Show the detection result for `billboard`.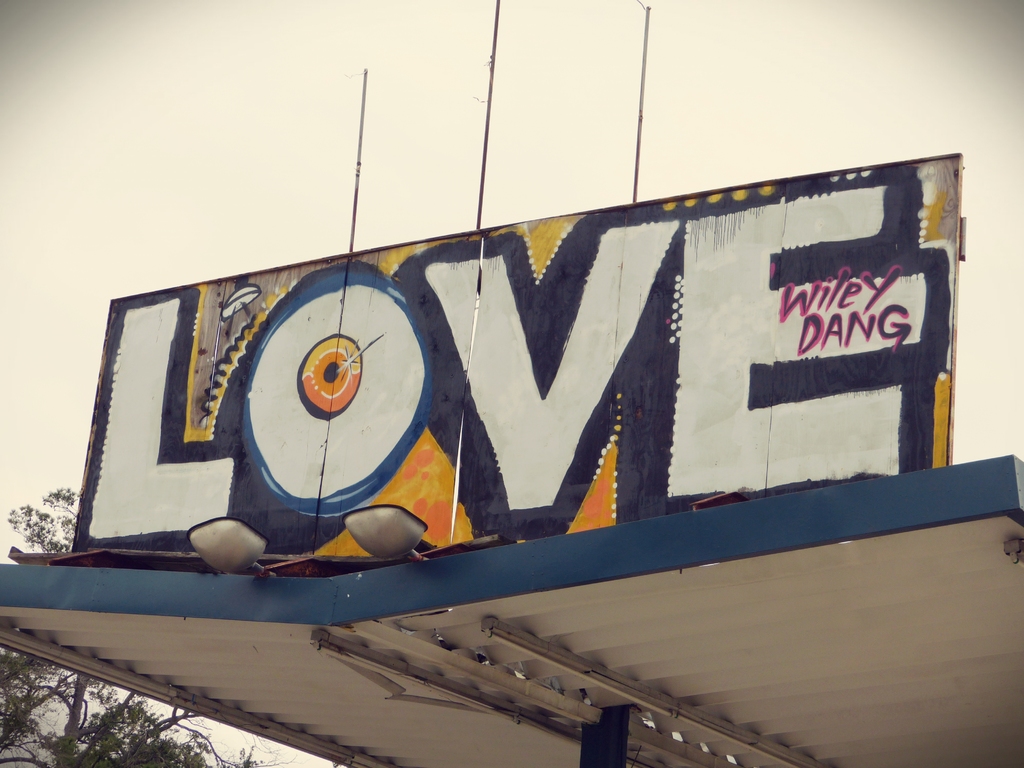
BBox(68, 150, 963, 559).
